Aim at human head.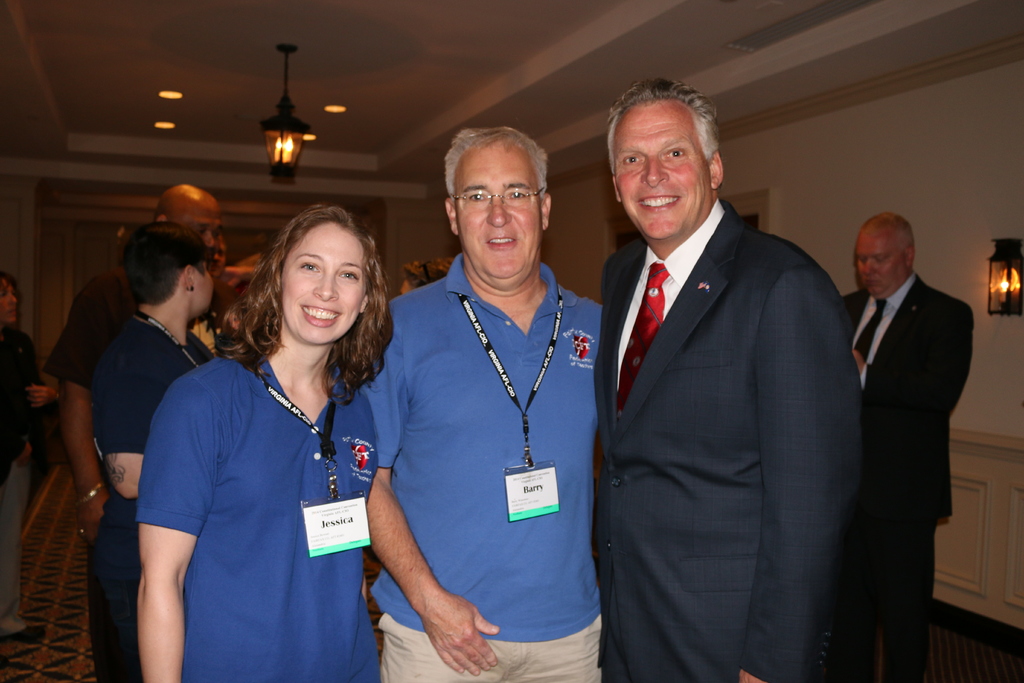
Aimed at 130:225:221:313.
